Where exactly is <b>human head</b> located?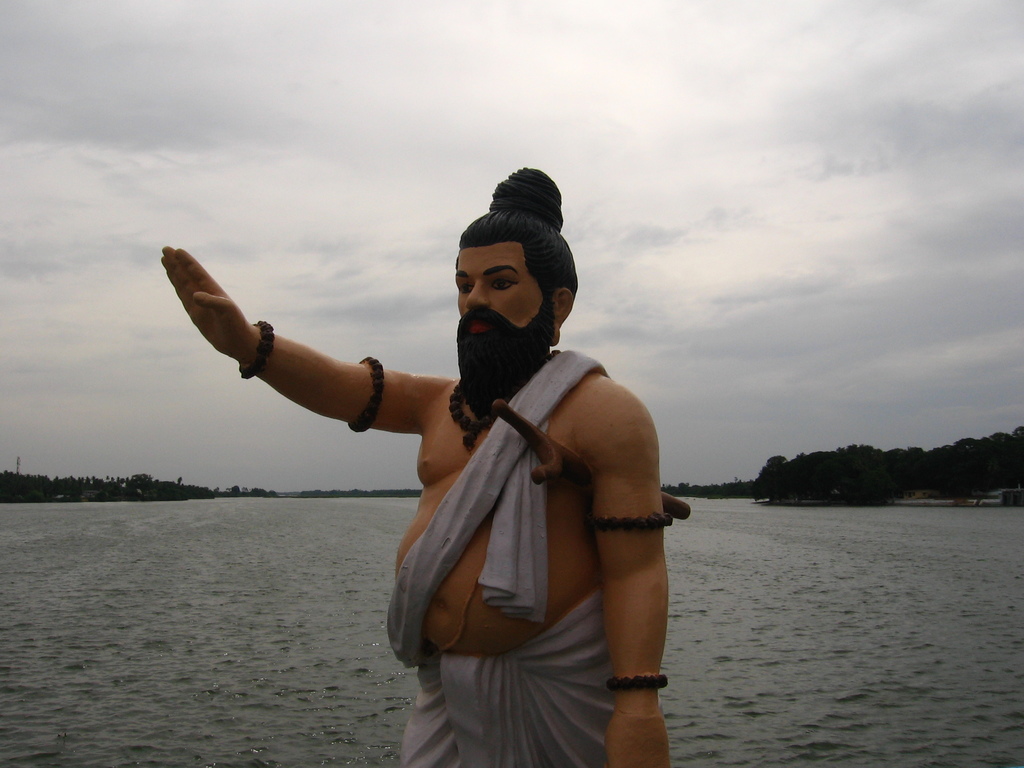
Its bounding box is x1=428 y1=189 x2=570 y2=358.
